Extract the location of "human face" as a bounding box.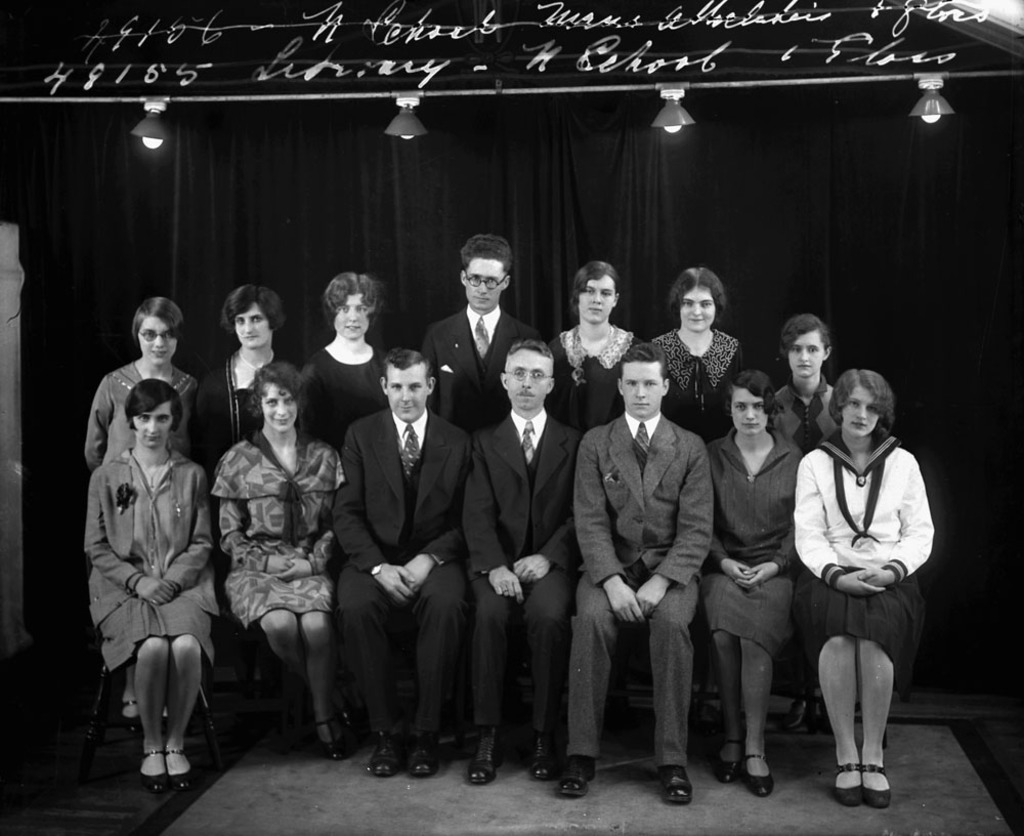
box(334, 294, 371, 342).
